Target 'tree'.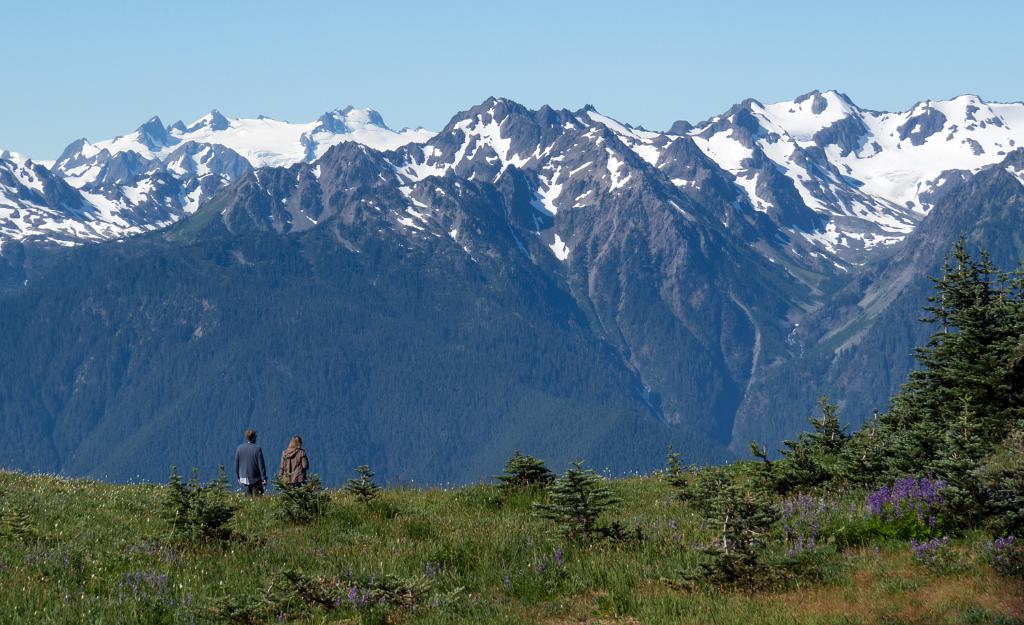
Target region: (left=687, top=451, right=748, bottom=517).
